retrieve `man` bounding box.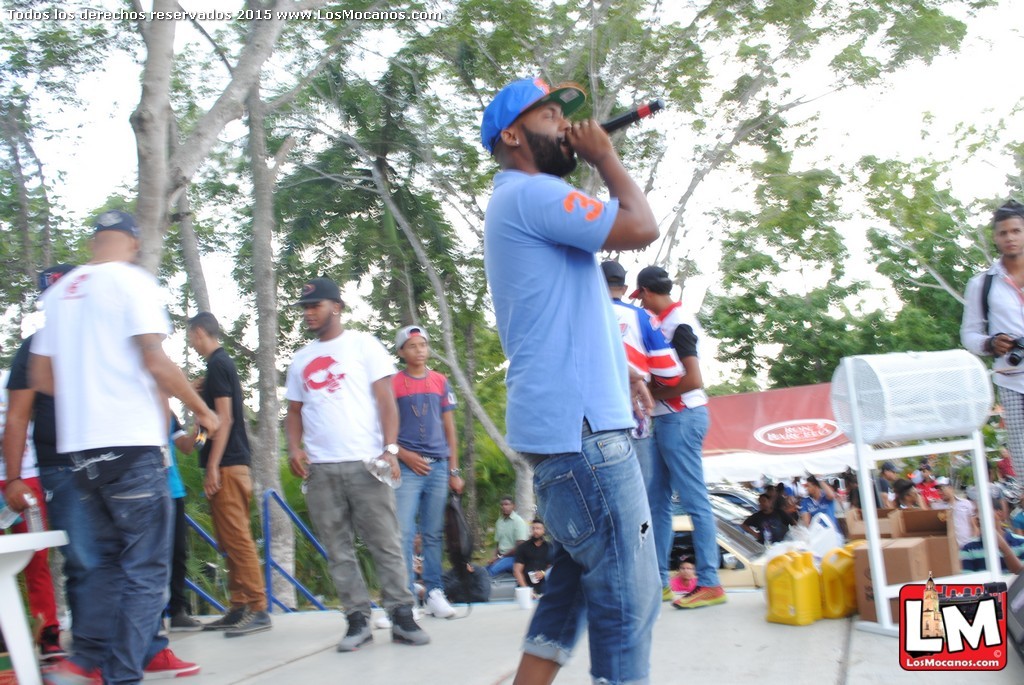
Bounding box: x1=666 y1=560 x2=704 y2=604.
